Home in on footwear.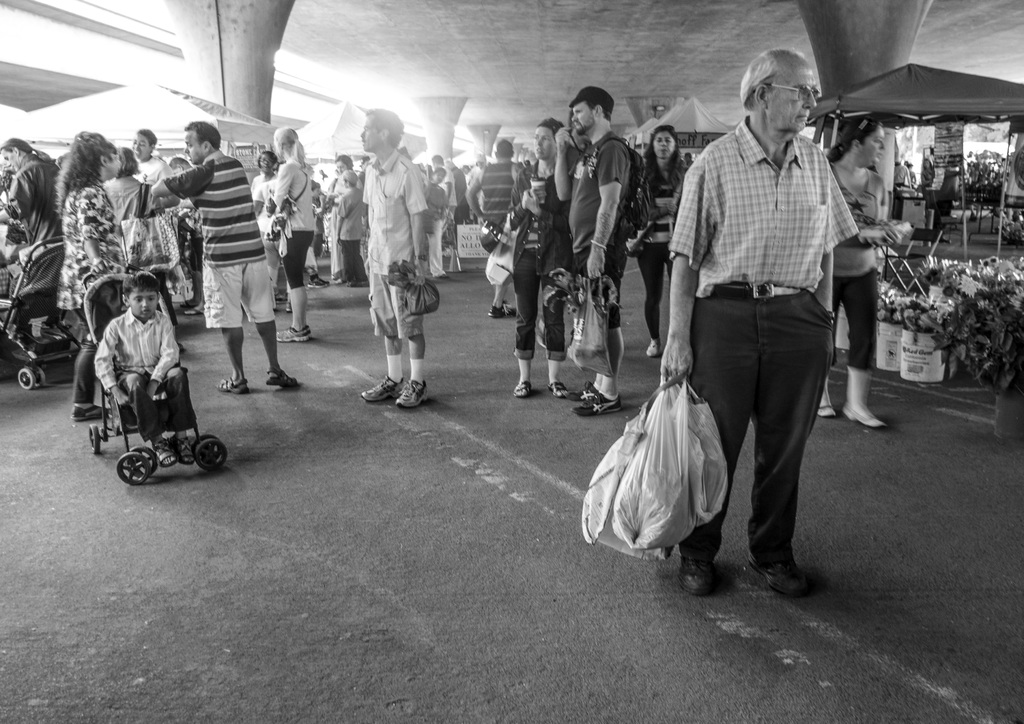
Homed in at box=[644, 339, 660, 355].
